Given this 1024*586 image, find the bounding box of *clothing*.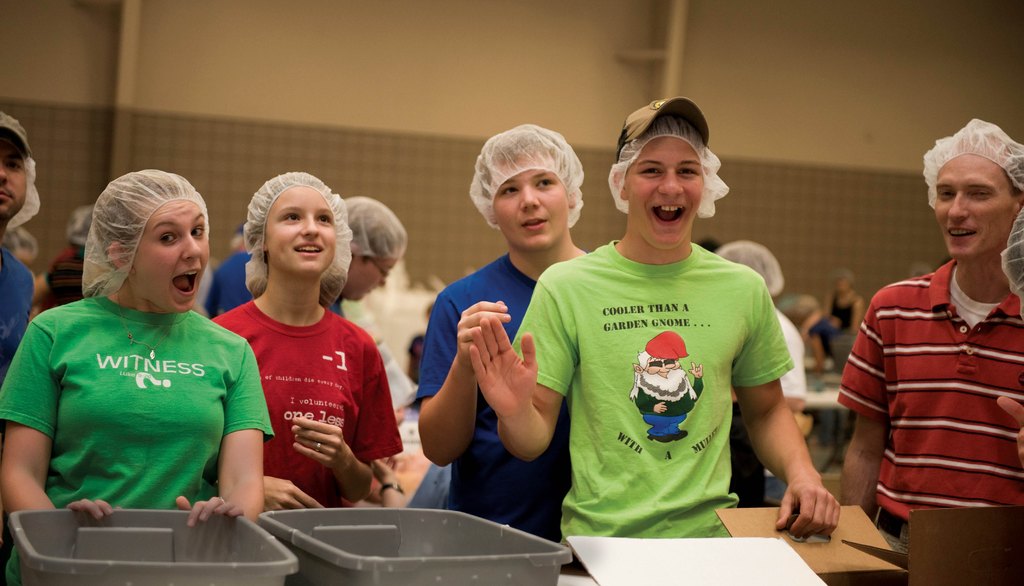
(x1=203, y1=290, x2=412, y2=524).
